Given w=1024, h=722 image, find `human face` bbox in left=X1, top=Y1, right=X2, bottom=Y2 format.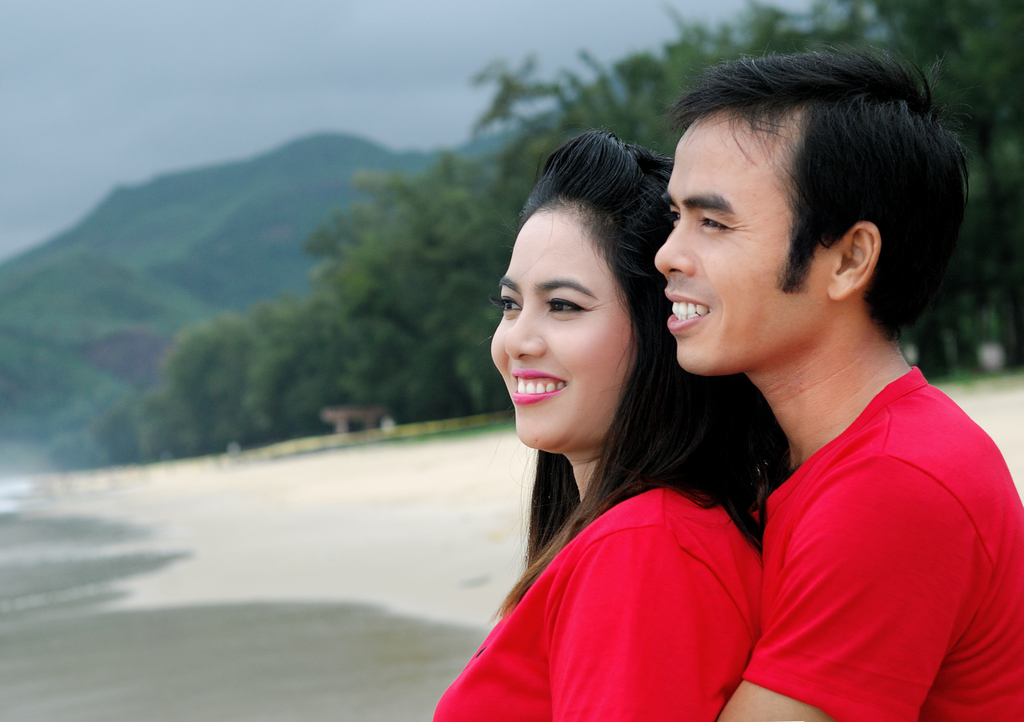
left=488, top=204, right=639, bottom=454.
